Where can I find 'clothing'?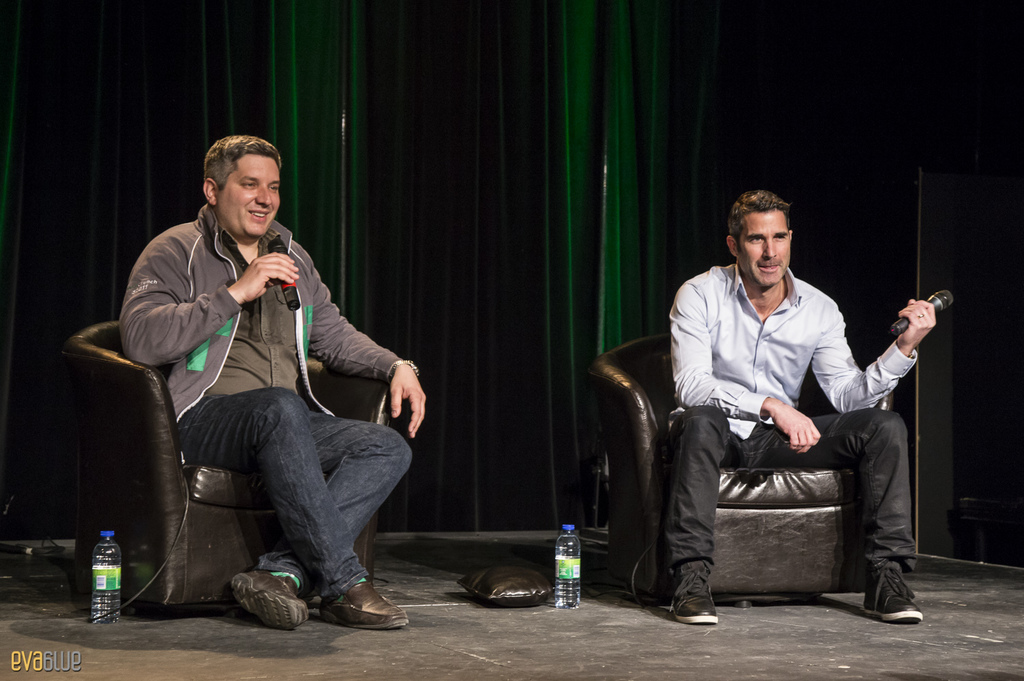
You can find it at <bbox>649, 272, 939, 586</bbox>.
